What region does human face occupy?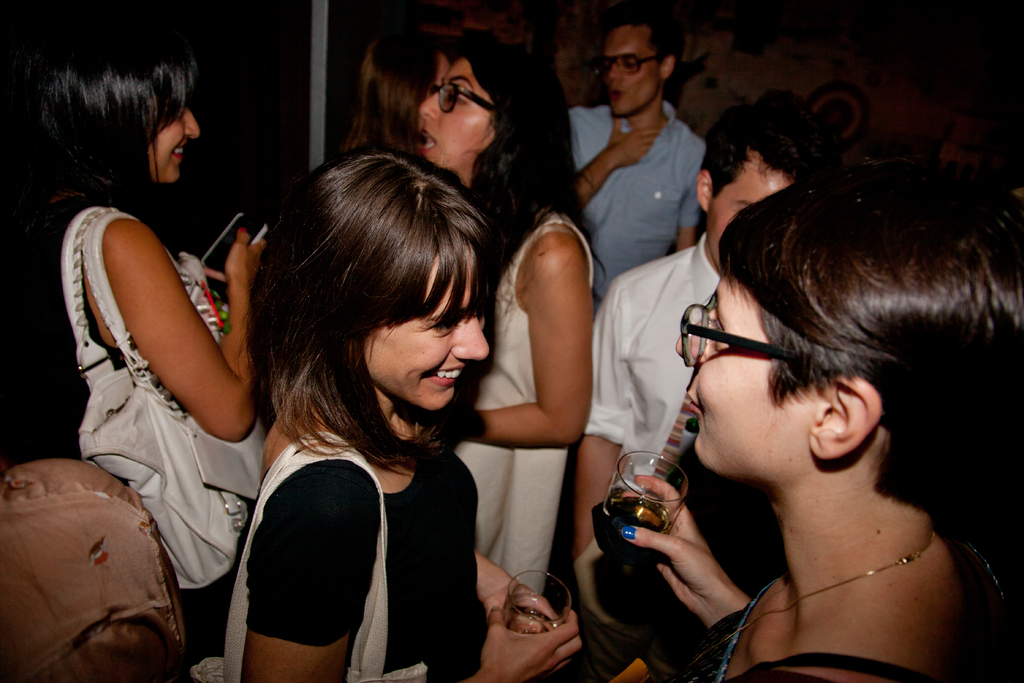
(left=417, top=57, right=496, bottom=174).
